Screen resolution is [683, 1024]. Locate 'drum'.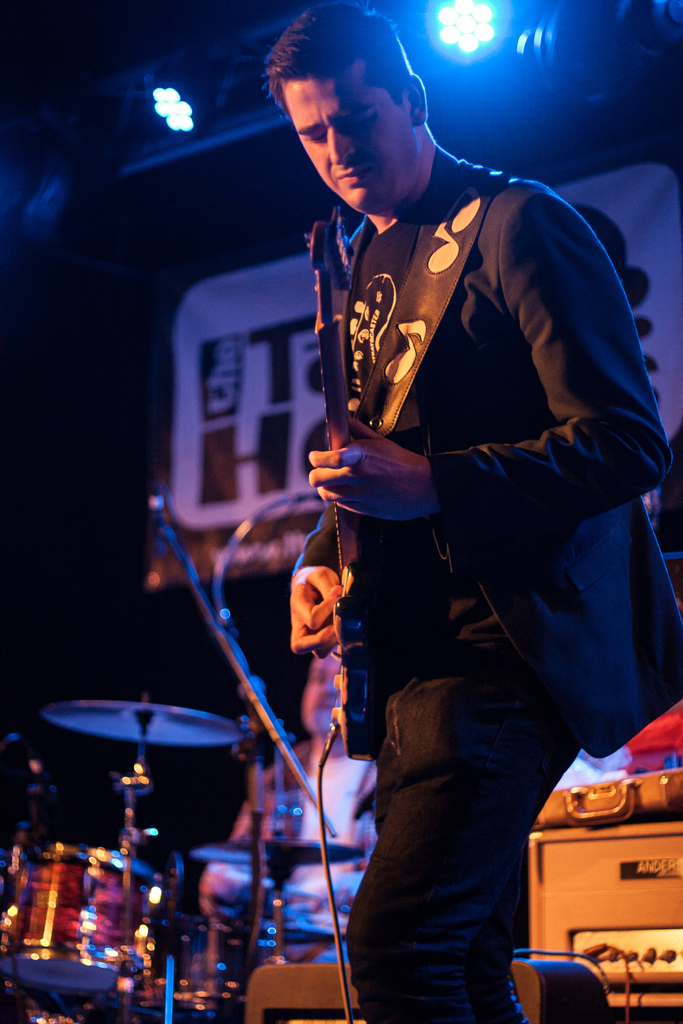
box=[0, 834, 167, 1000].
